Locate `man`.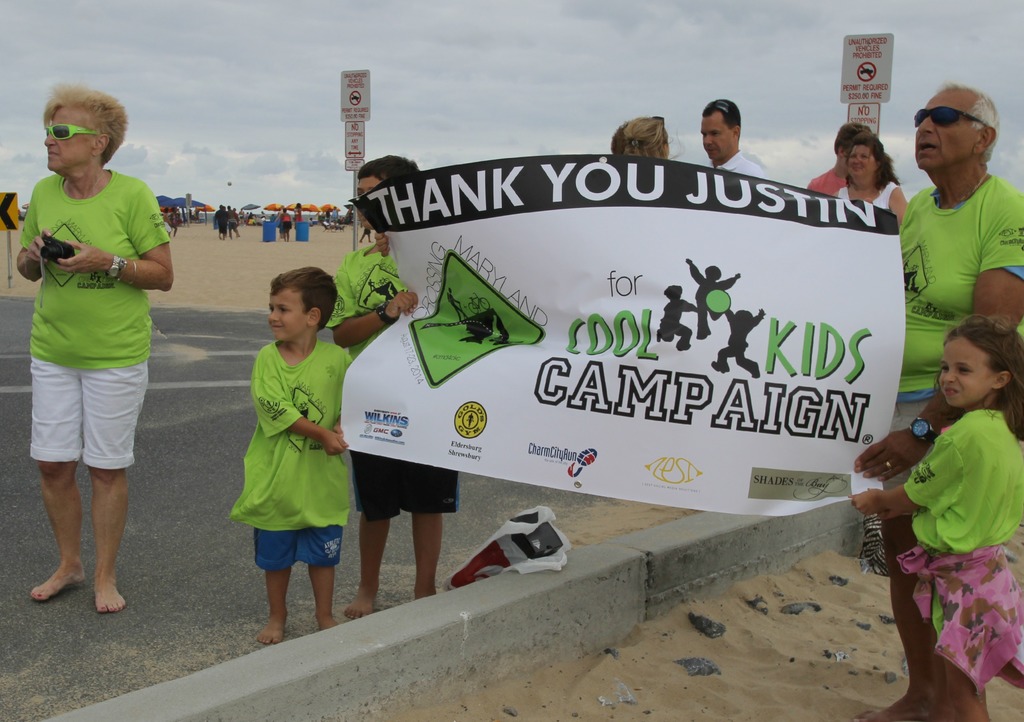
Bounding box: (810,119,876,202).
